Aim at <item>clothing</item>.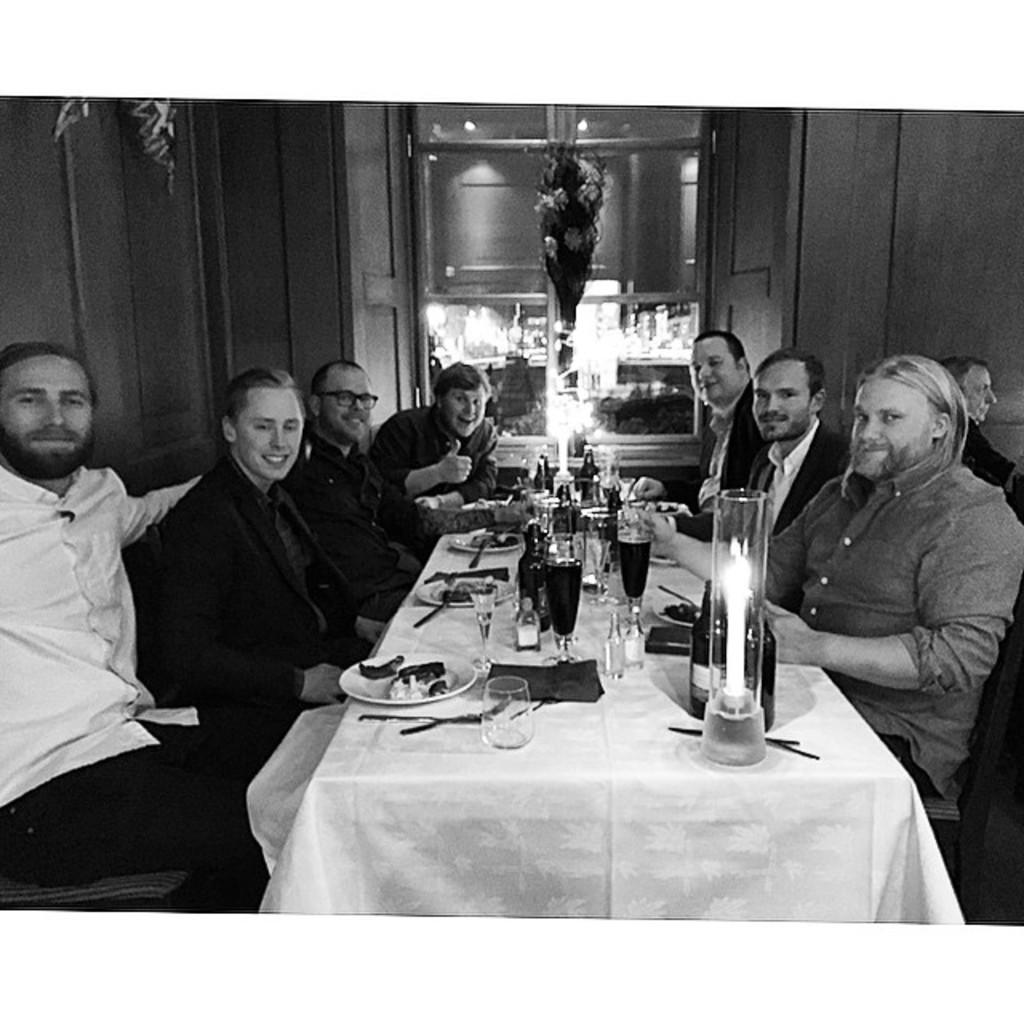
Aimed at [286, 418, 442, 630].
